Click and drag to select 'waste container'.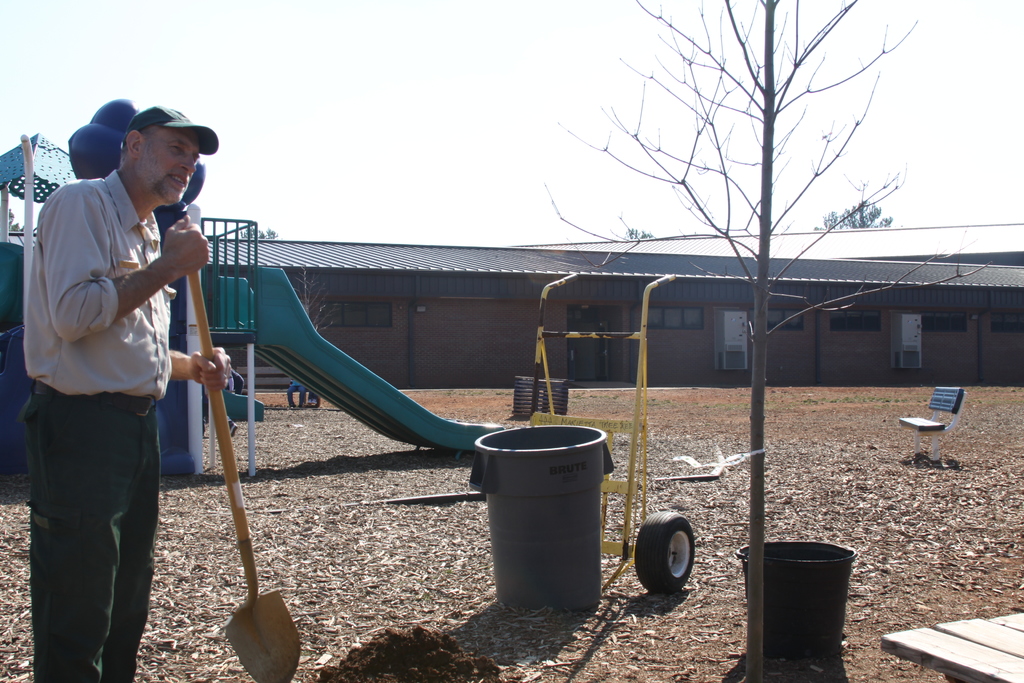
Selection: <region>474, 415, 616, 617</region>.
